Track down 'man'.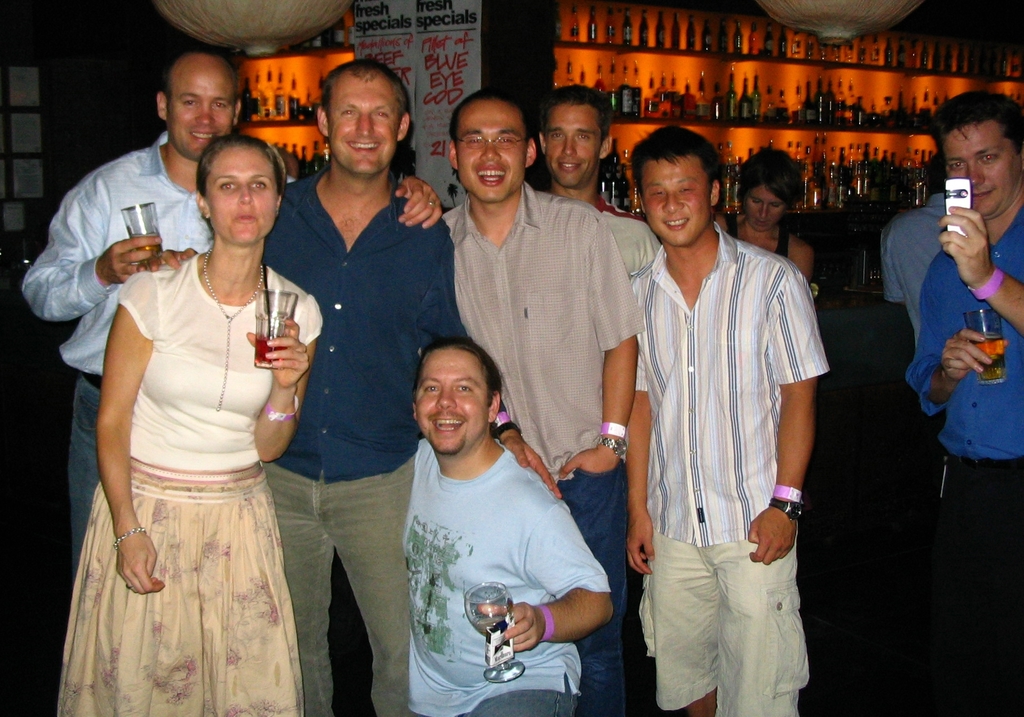
Tracked to detection(909, 91, 1023, 716).
